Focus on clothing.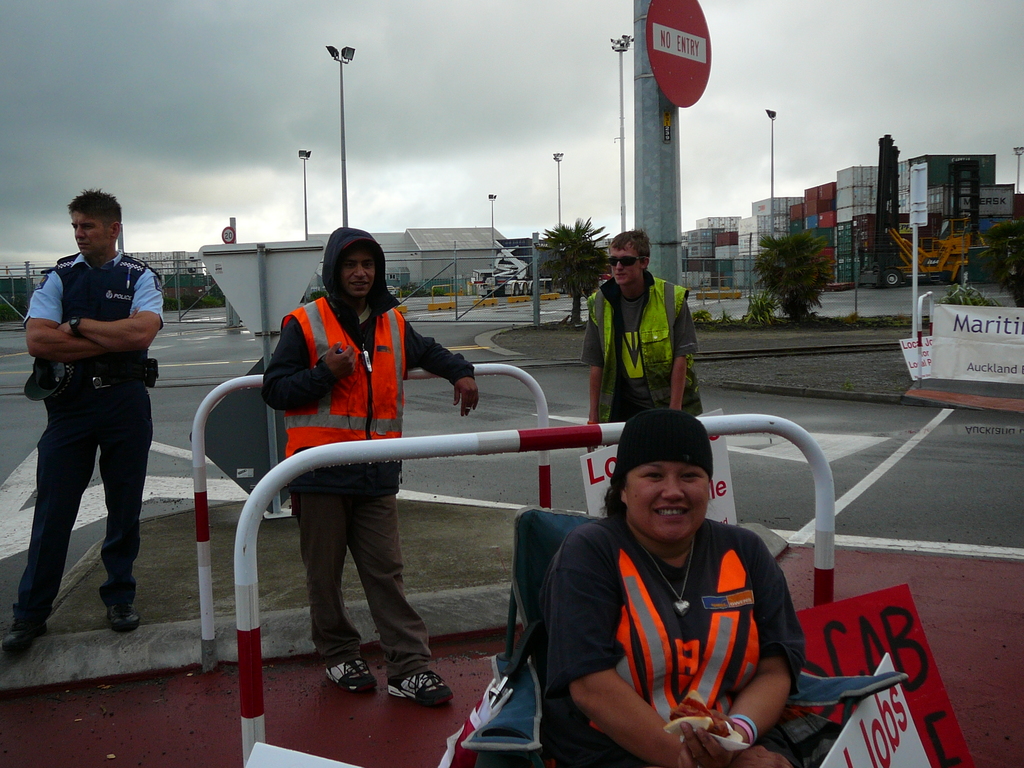
Focused at region(13, 253, 162, 628).
